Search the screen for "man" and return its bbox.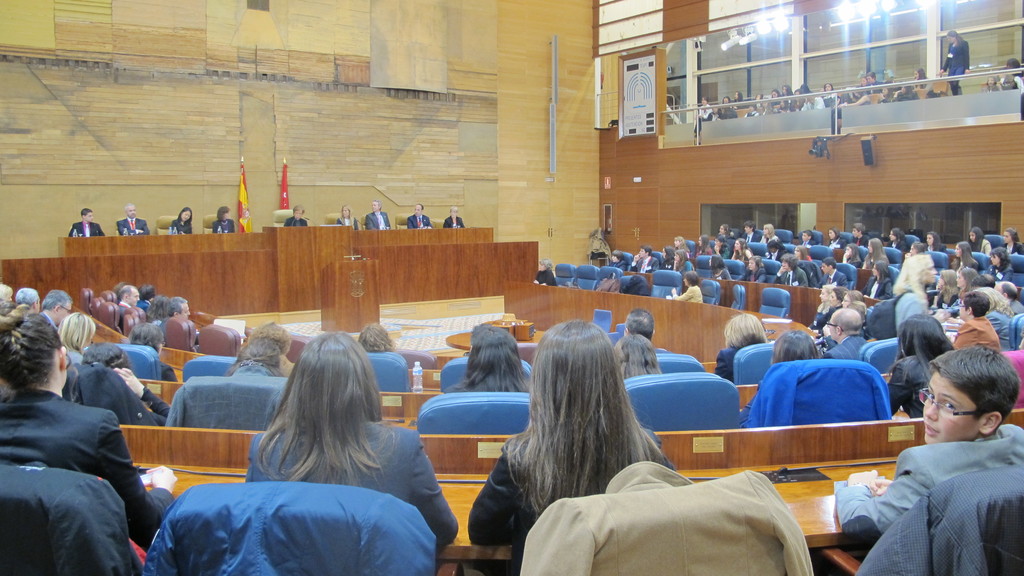
Found: {"x1": 407, "y1": 200, "x2": 432, "y2": 229}.
